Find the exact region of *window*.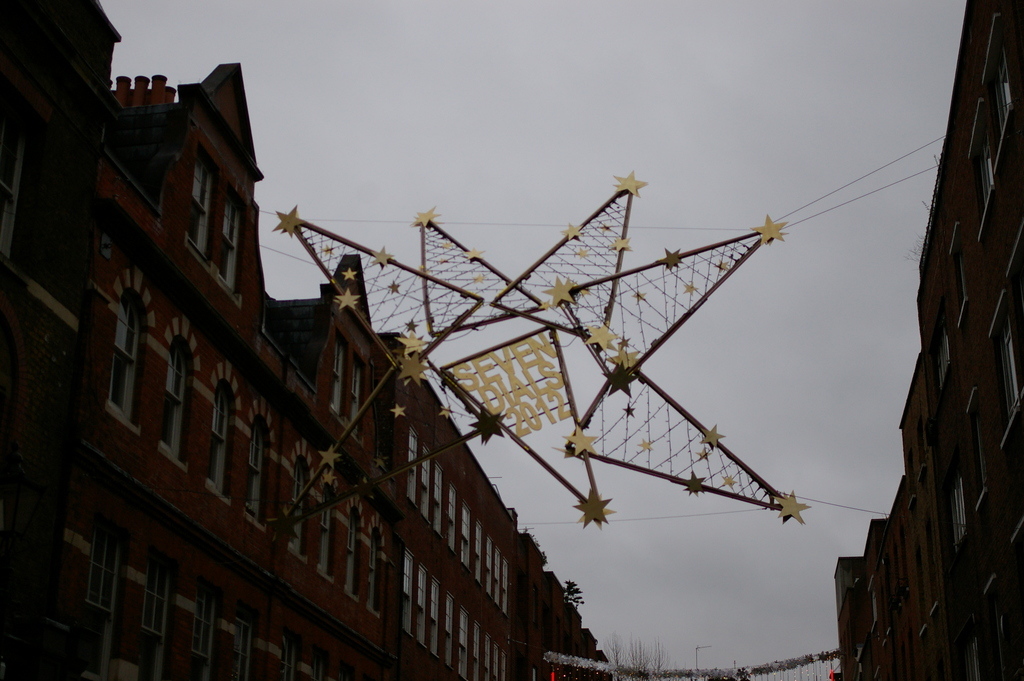
Exact region: [136,550,178,641].
